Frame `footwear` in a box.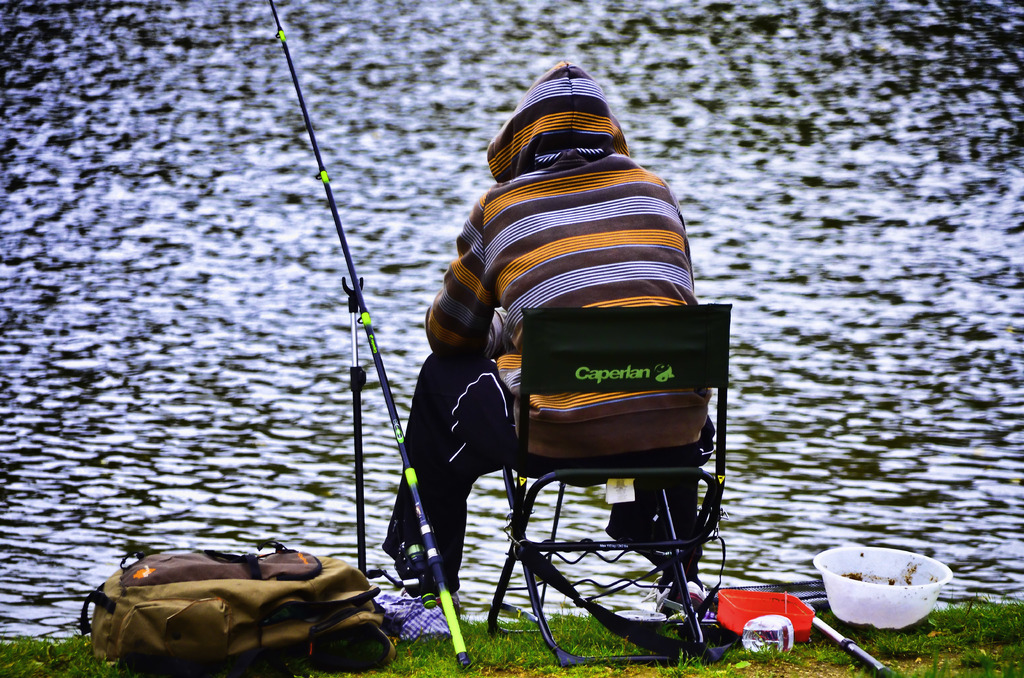
detection(392, 556, 453, 610).
